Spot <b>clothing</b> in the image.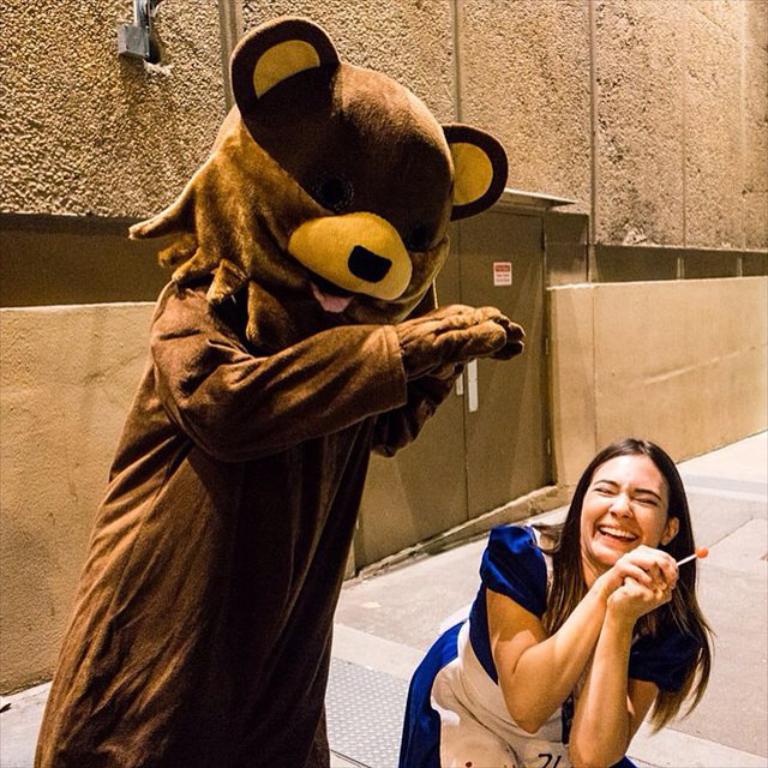
<b>clothing</b> found at (left=56, top=12, right=520, bottom=758).
